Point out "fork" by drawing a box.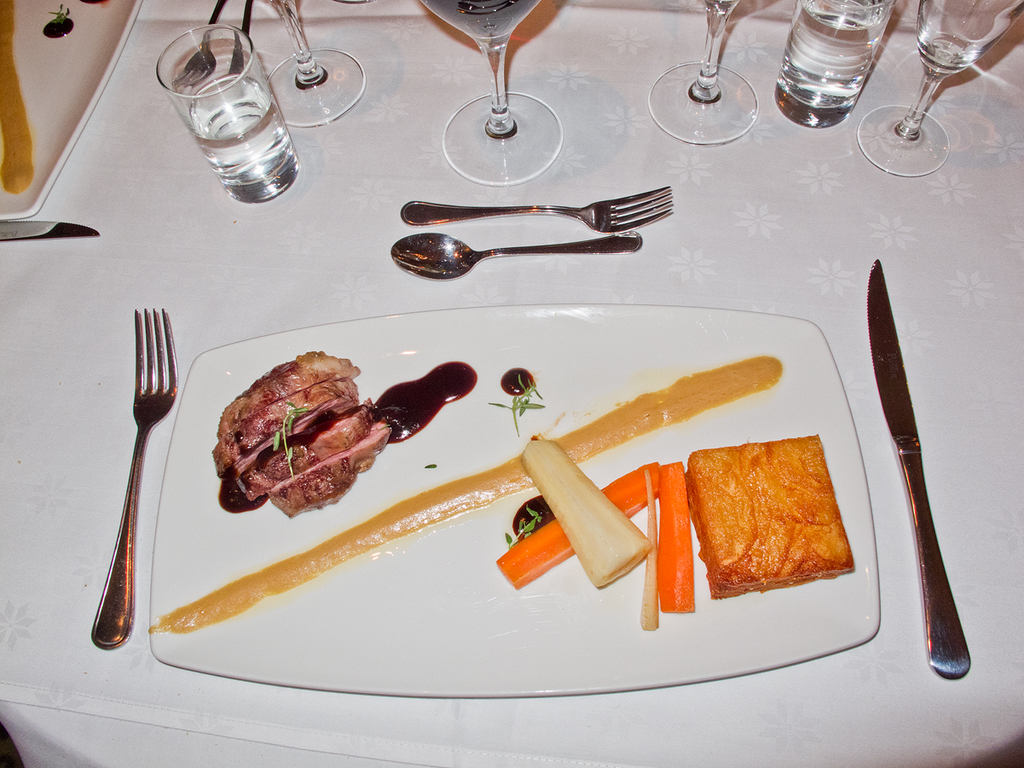
<bbox>398, 183, 674, 237</bbox>.
